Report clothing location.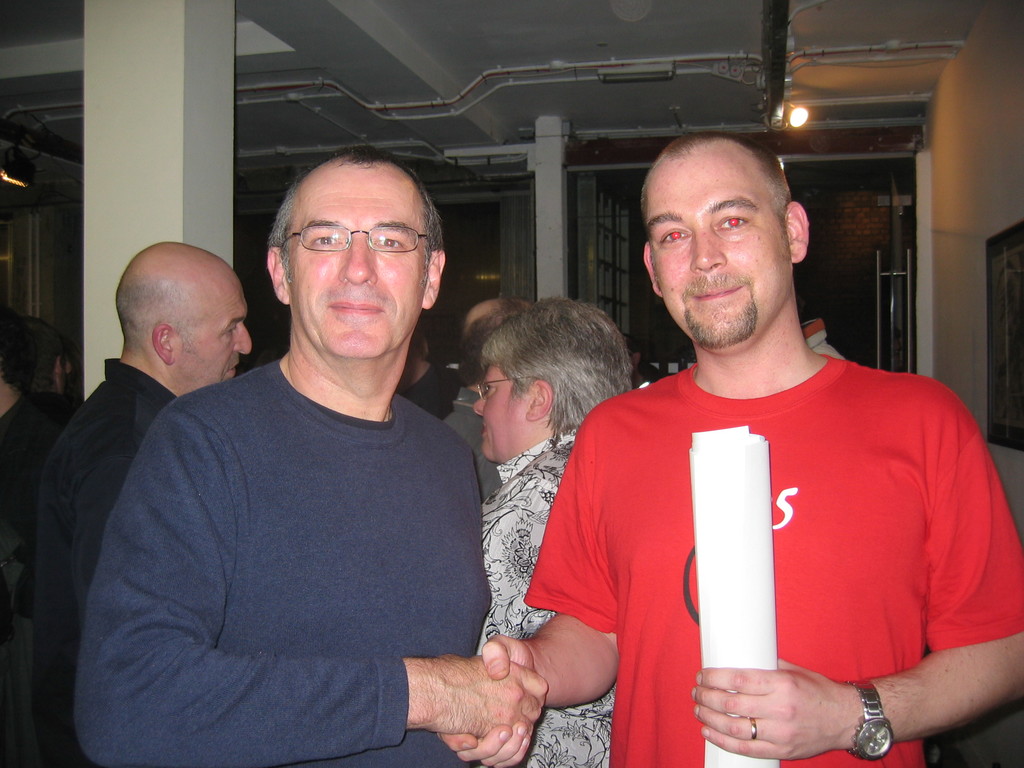
Report: left=4, top=395, right=58, bottom=767.
